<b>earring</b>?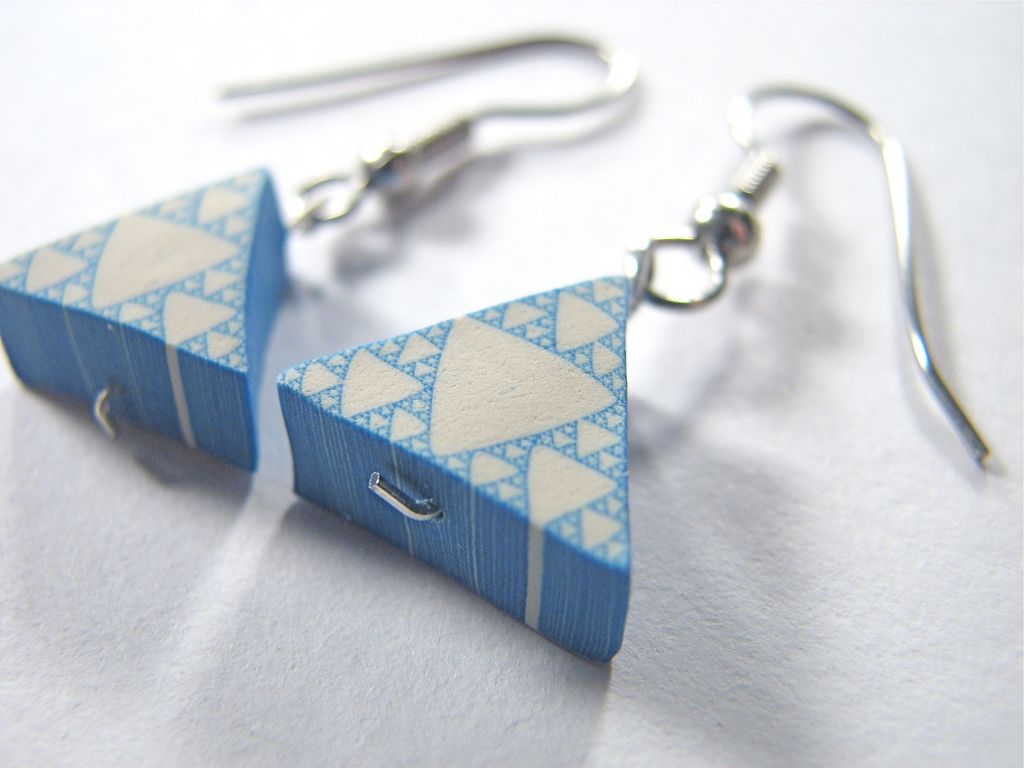
0, 16, 643, 476
